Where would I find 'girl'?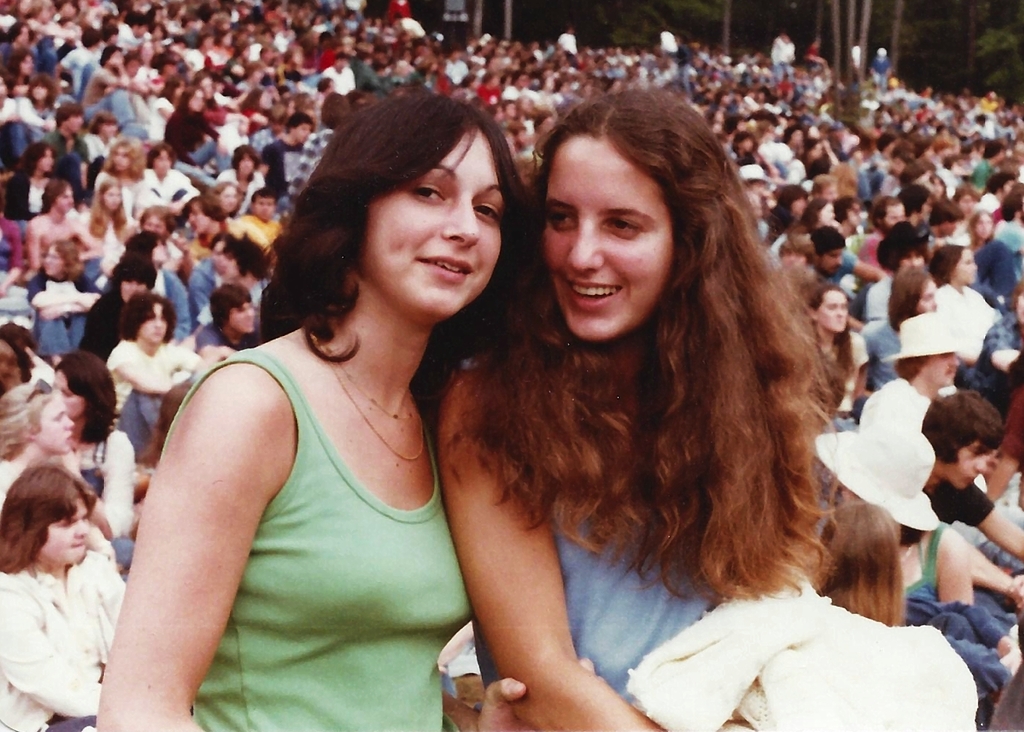
At locate(209, 140, 267, 207).
